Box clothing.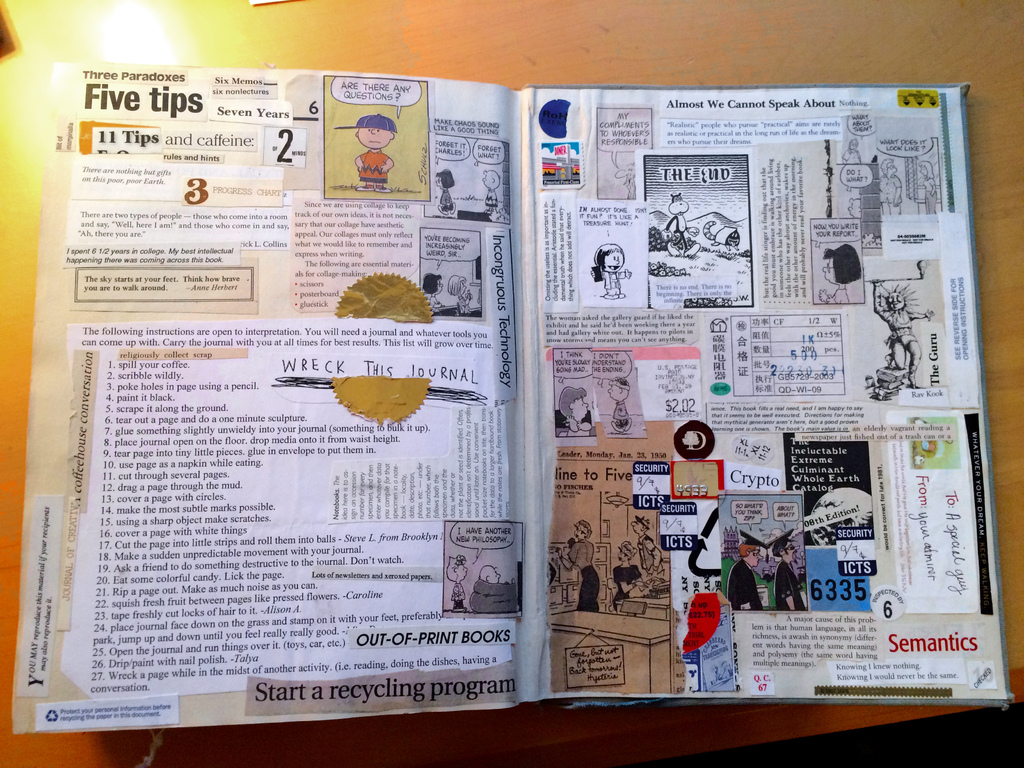
BBox(430, 292, 442, 308).
